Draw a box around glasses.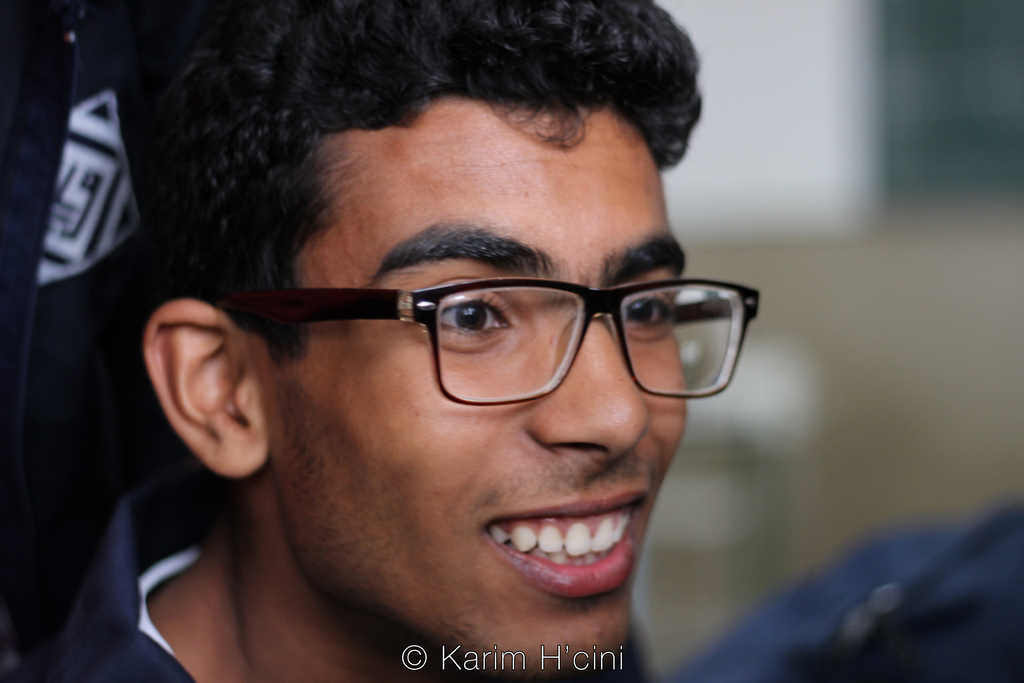
(x1=216, y1=280, x2=767, y2=402).
